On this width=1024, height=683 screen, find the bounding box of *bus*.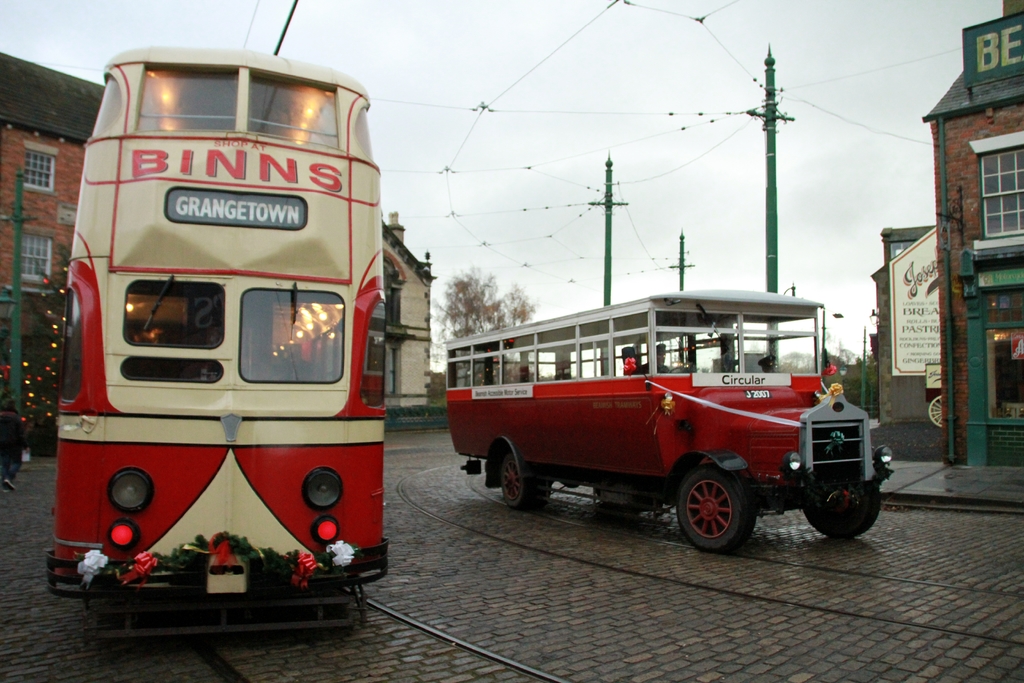
Bounding box: x1=450, y1=284, x2=893, y2=551.
